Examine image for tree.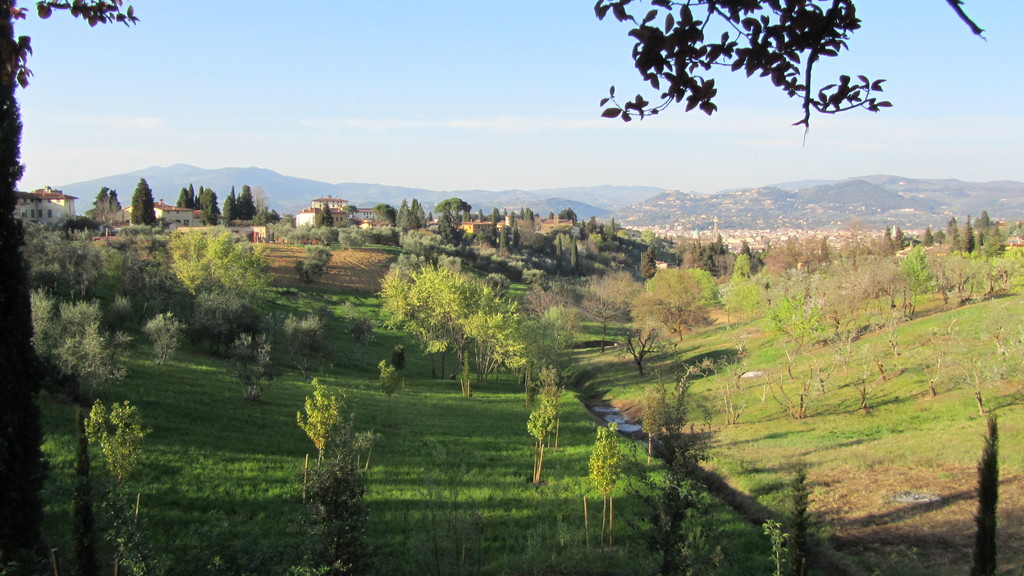
Examination result: bbox=[439, 193, 474, 222].
